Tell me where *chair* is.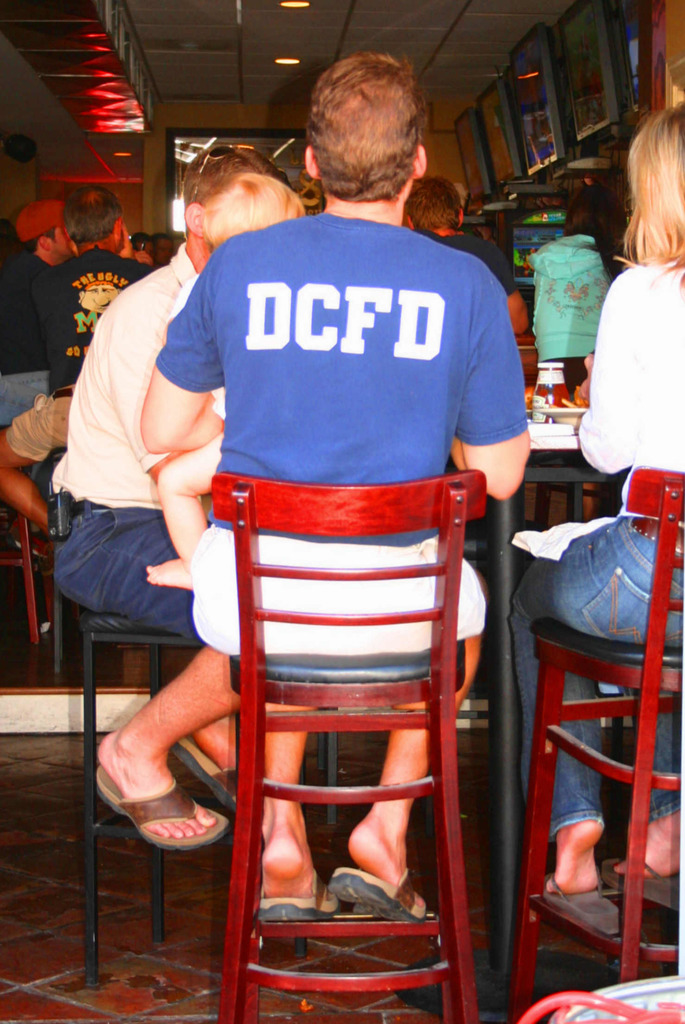
*chair* is at {"x1": 501, "y1": 474, "x2": 684, "y2": 1023}.
